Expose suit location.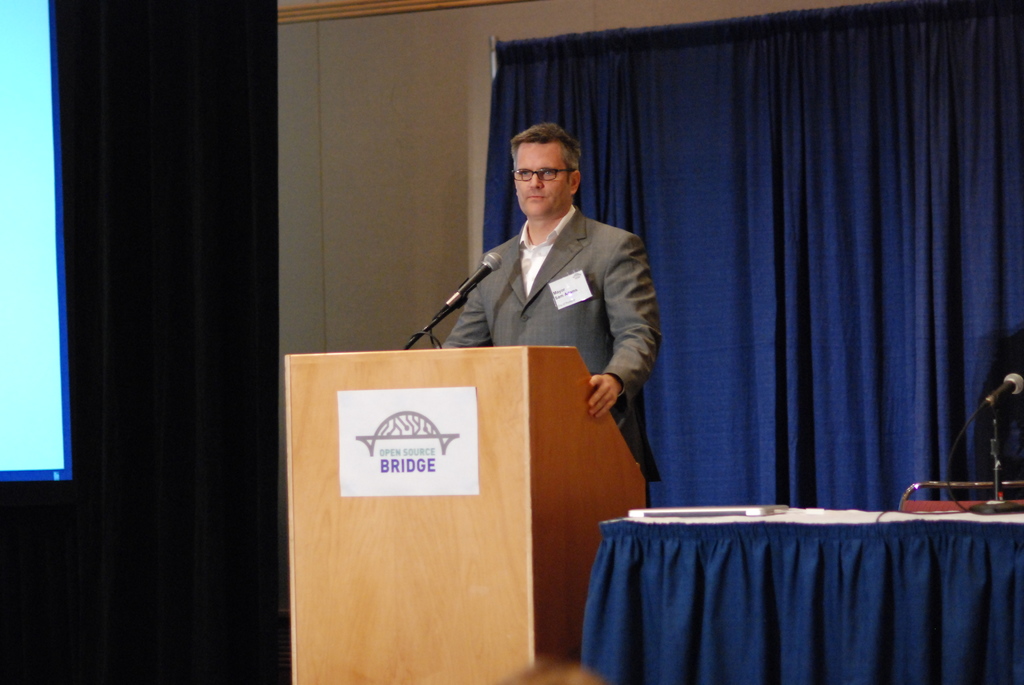
Exposed at (413,169,678,438).
